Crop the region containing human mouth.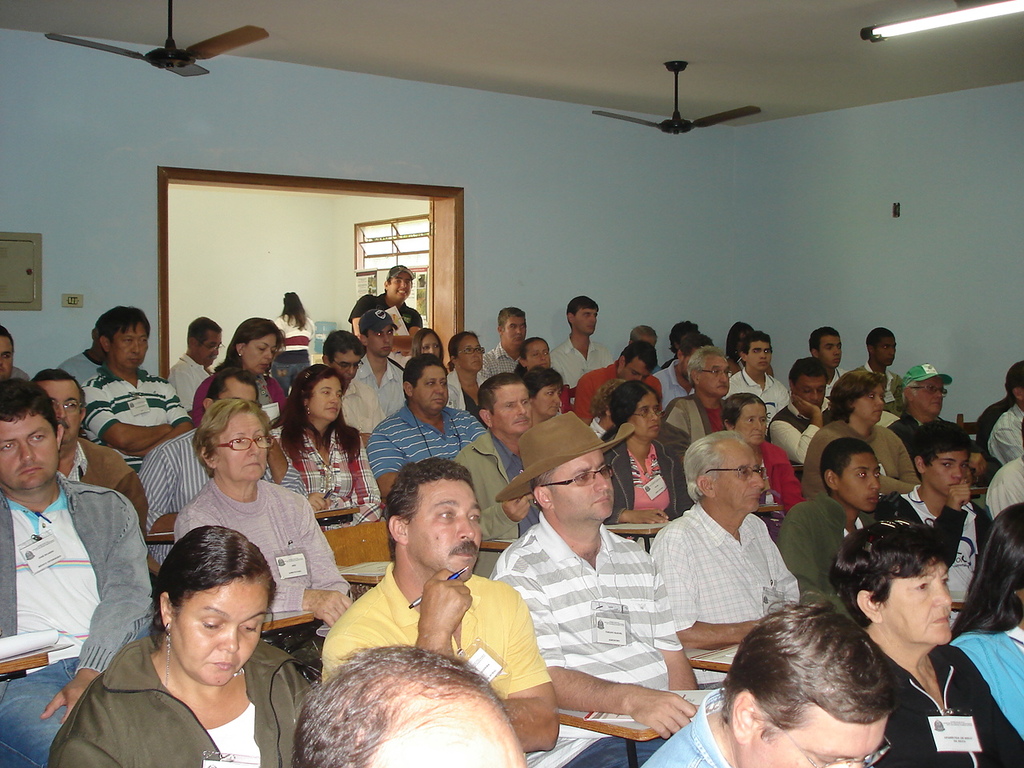
Crop region: <bbox>948, 482, 960, 486</bbox>.
